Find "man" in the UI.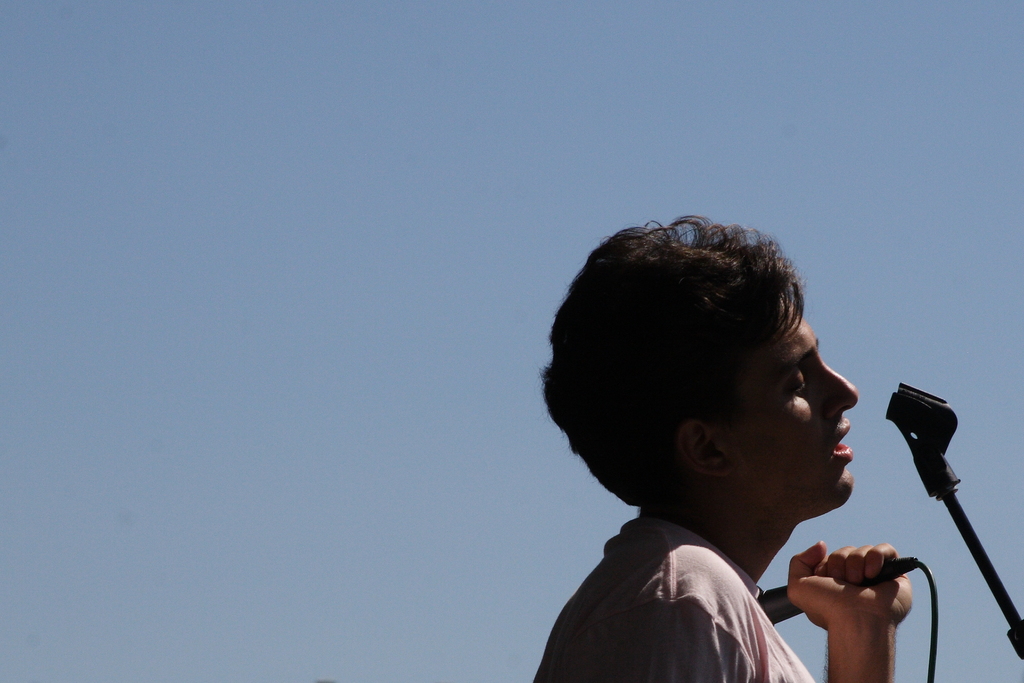
UI element at pyautogui.locateOnScreen(470, 243, 905, 682).
